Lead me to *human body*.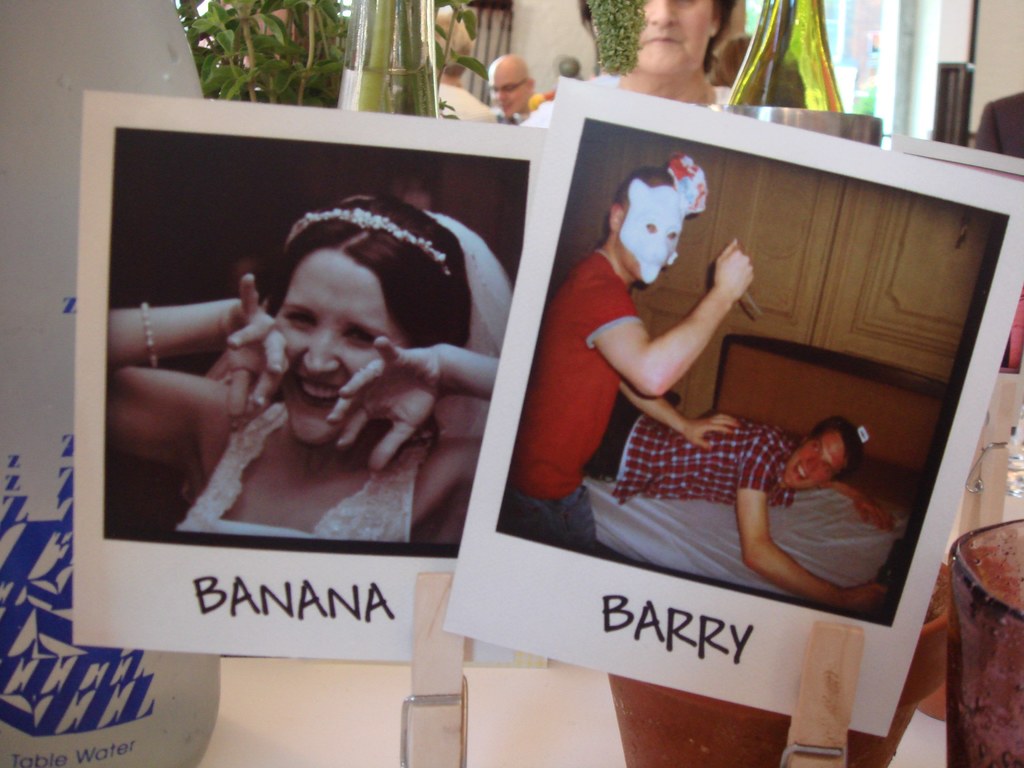
Lead to BBox(510, 68, 731, 127).
